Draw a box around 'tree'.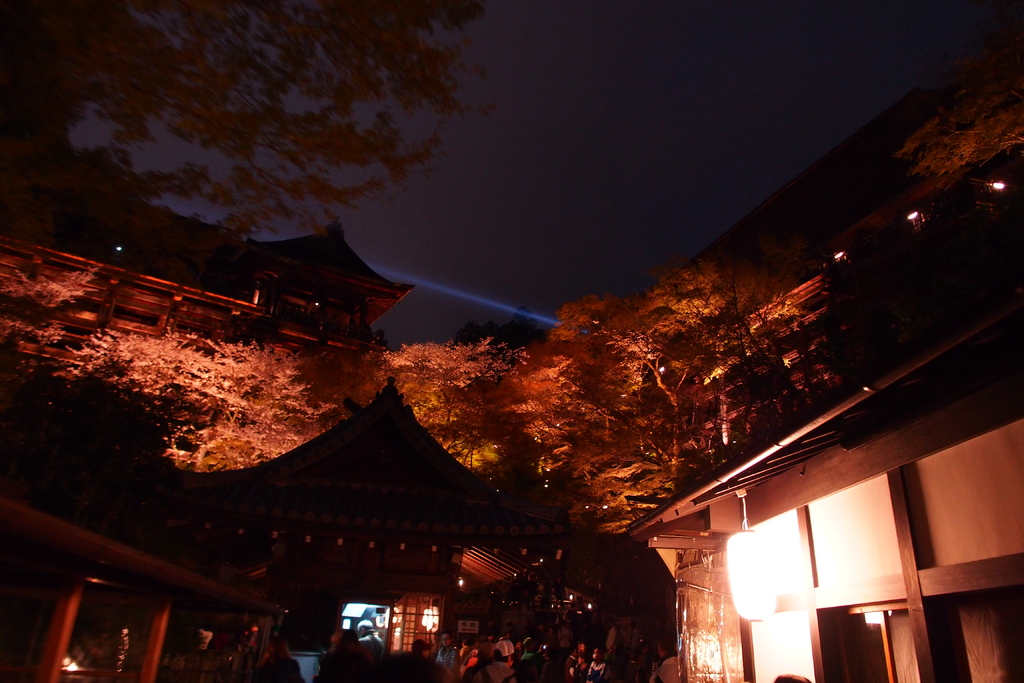
[x1=549, y1=288, x2=742, y2=486].
